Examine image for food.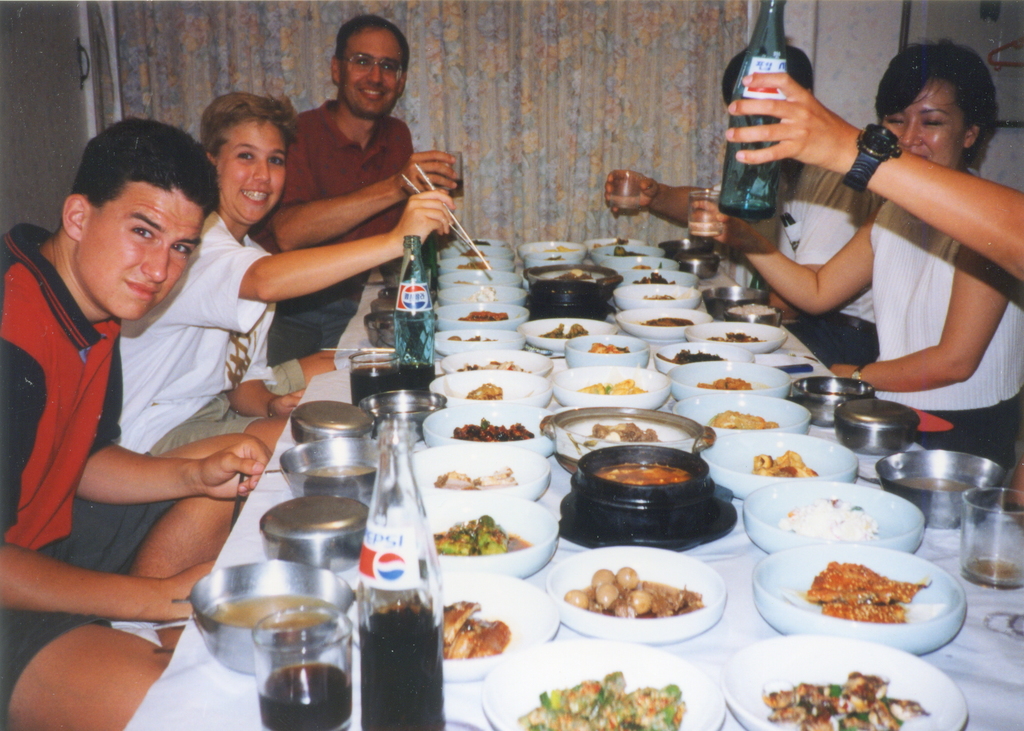
Examination result: 778, 500, 883, 544.
